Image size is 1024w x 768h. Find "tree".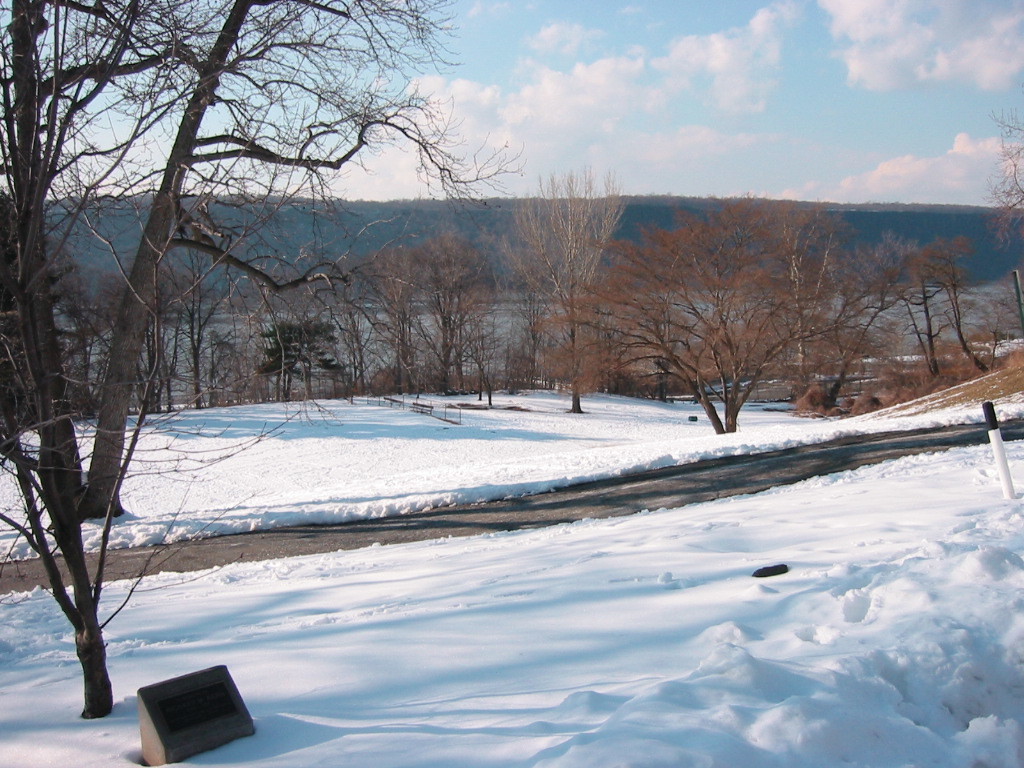
(371,225,493,395).
